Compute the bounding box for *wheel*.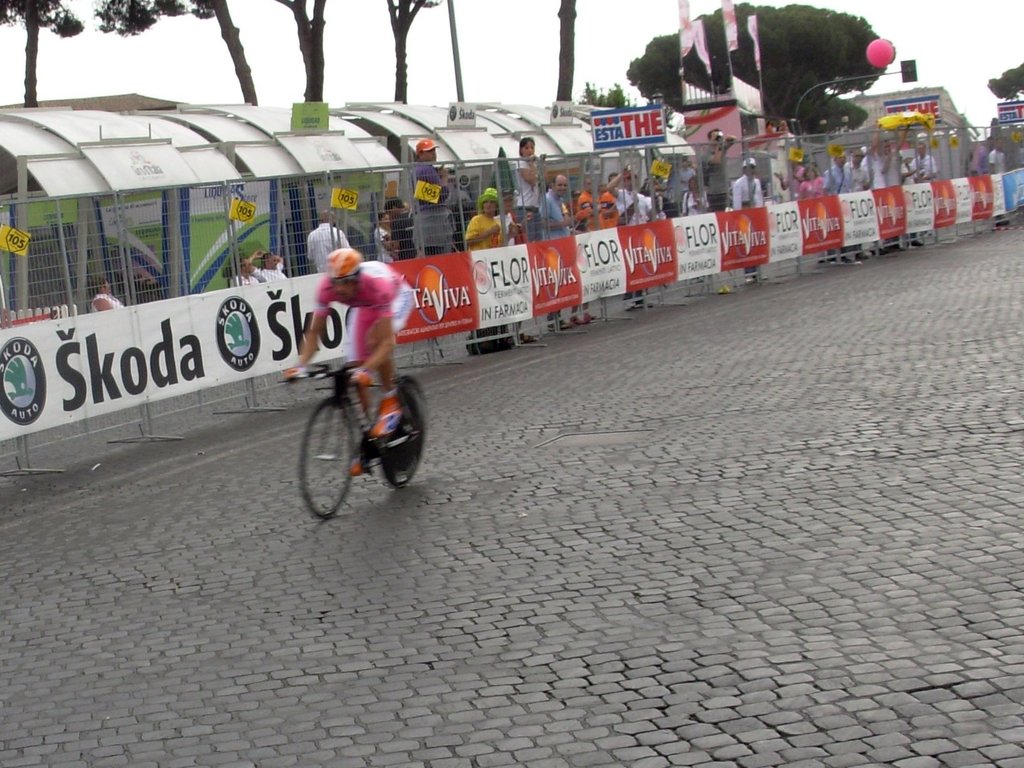
detection(369, 374, 433, 491).
